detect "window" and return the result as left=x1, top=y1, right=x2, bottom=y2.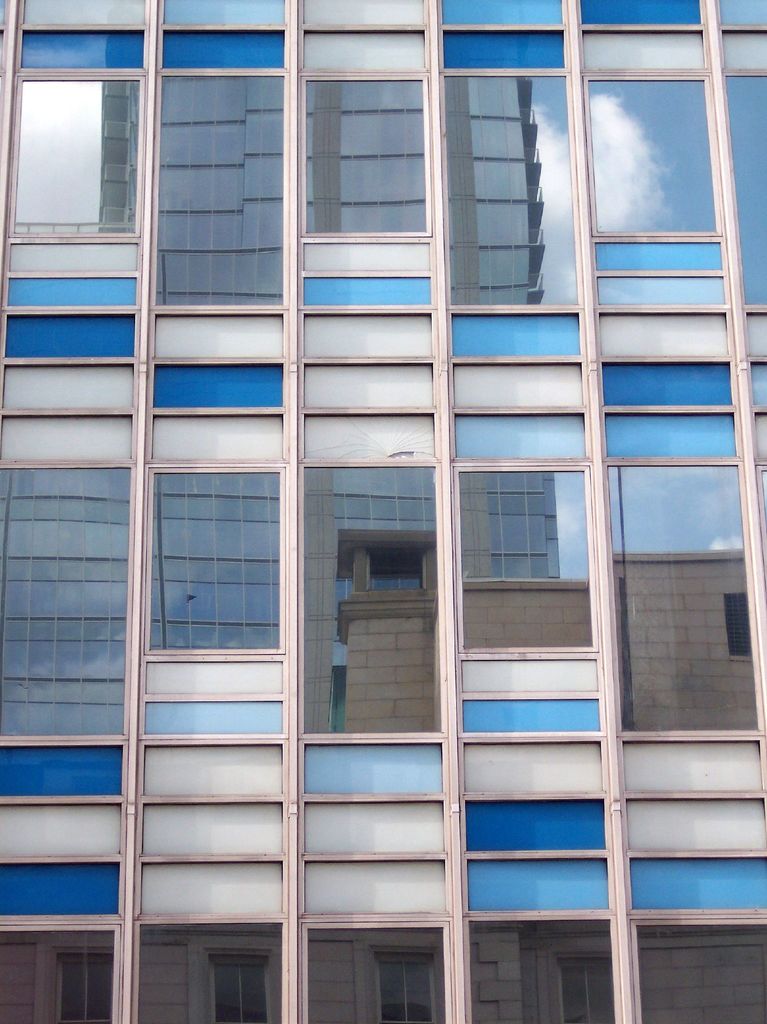
left=582, top=74, right=724, bottom=239.
